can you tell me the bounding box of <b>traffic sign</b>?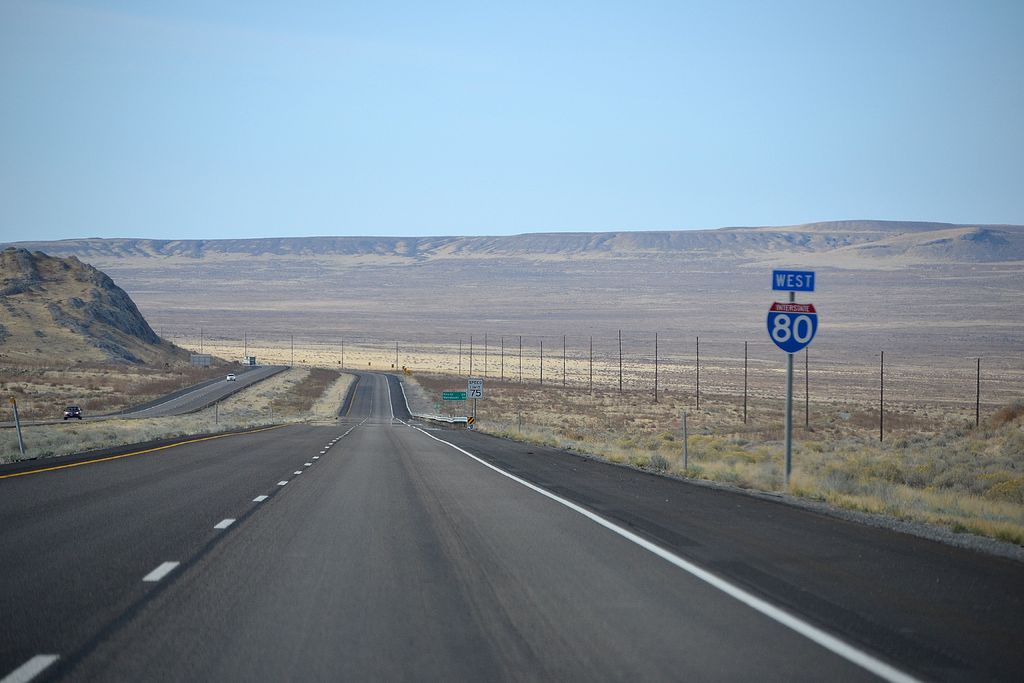
771 273 815 288.
